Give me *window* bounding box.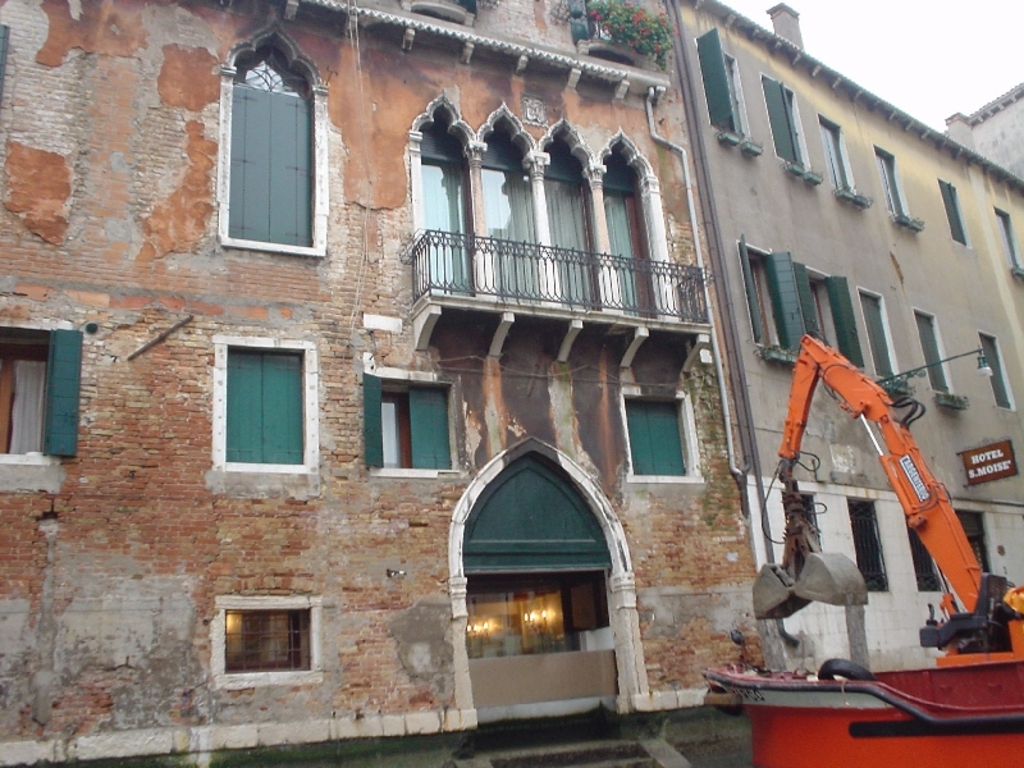
{"x1": 906, "y1": 516, "x2": 942, "y2": 590}.
